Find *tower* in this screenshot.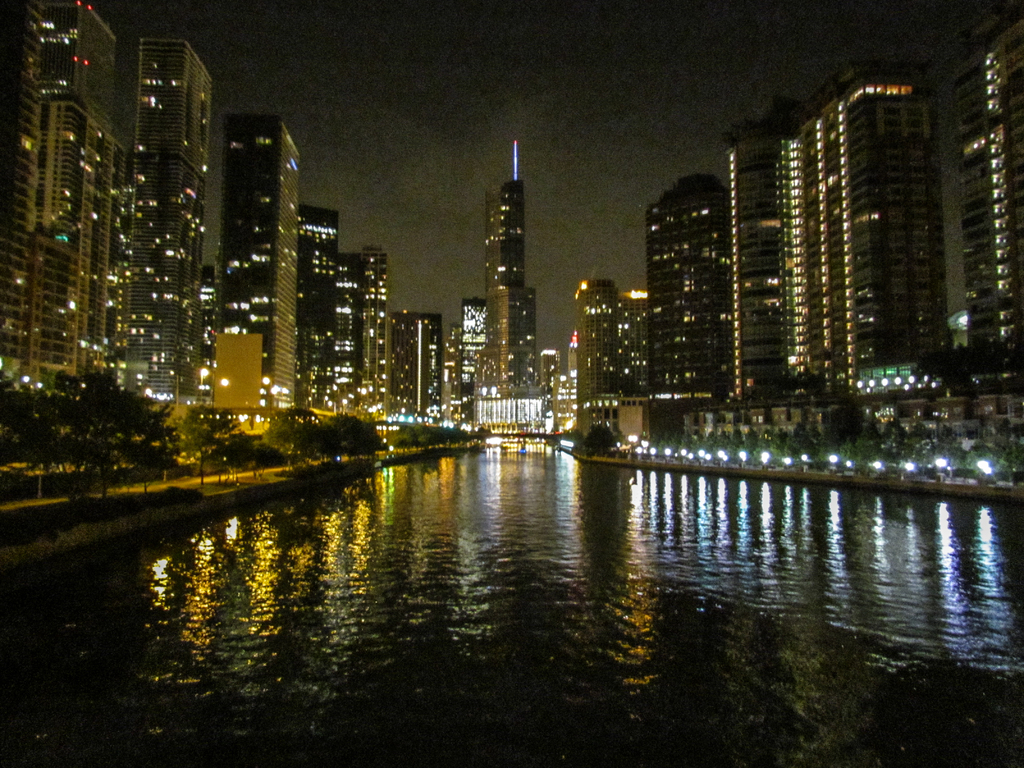
The bounding box for *tower* is l=380, t=308, r=445, b=430.
